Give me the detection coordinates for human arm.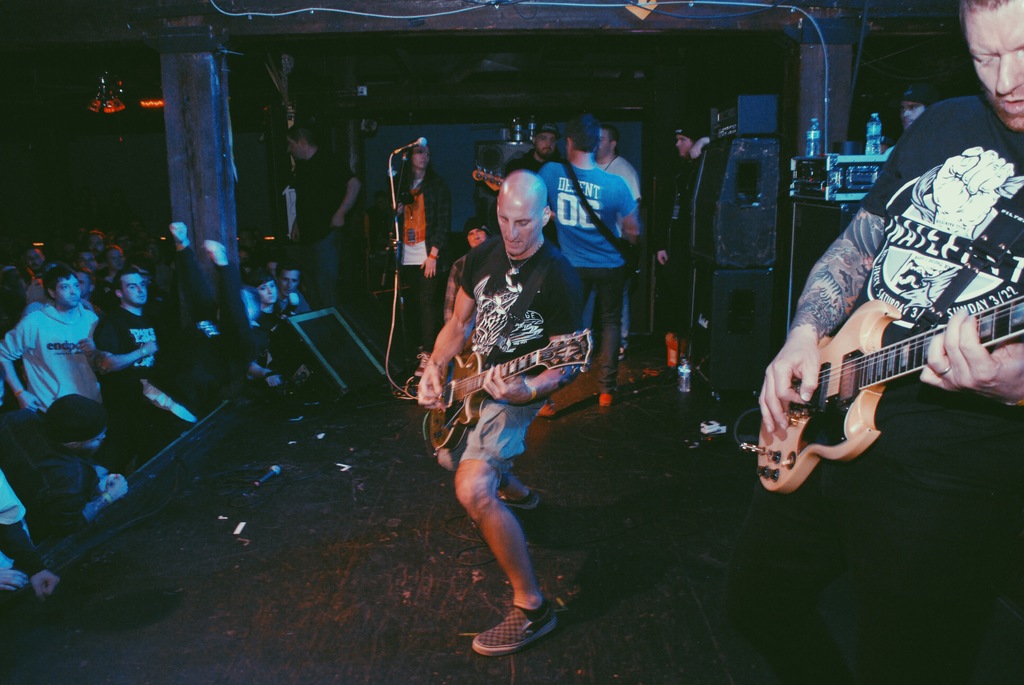
bbox(276, 293, 300, 320).
